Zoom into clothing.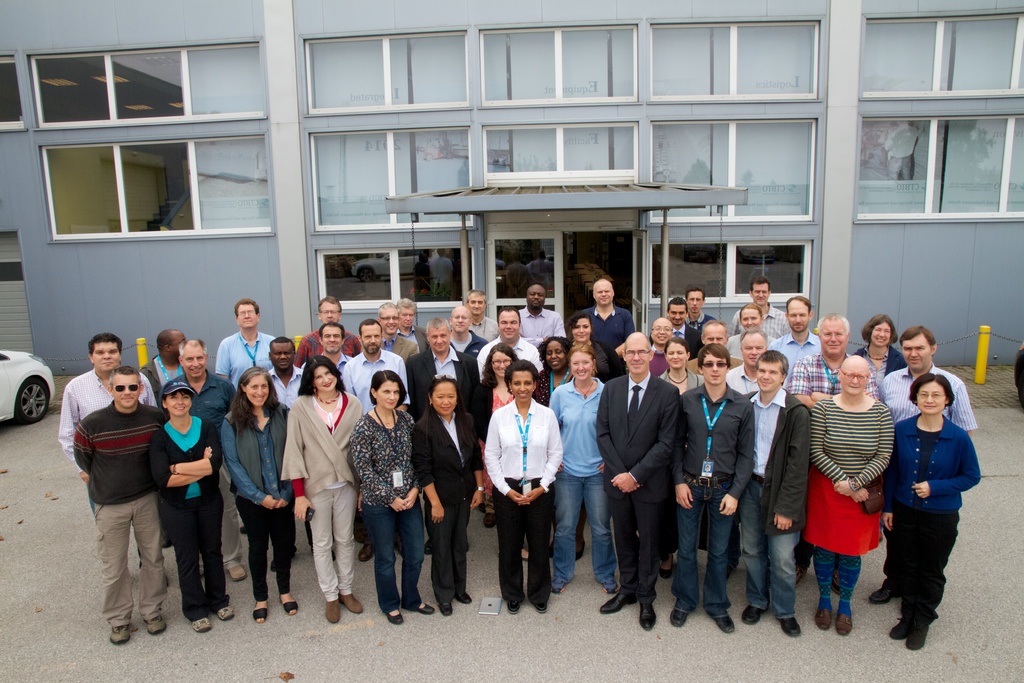
Zoom target: [810, 374, 904, 616].
